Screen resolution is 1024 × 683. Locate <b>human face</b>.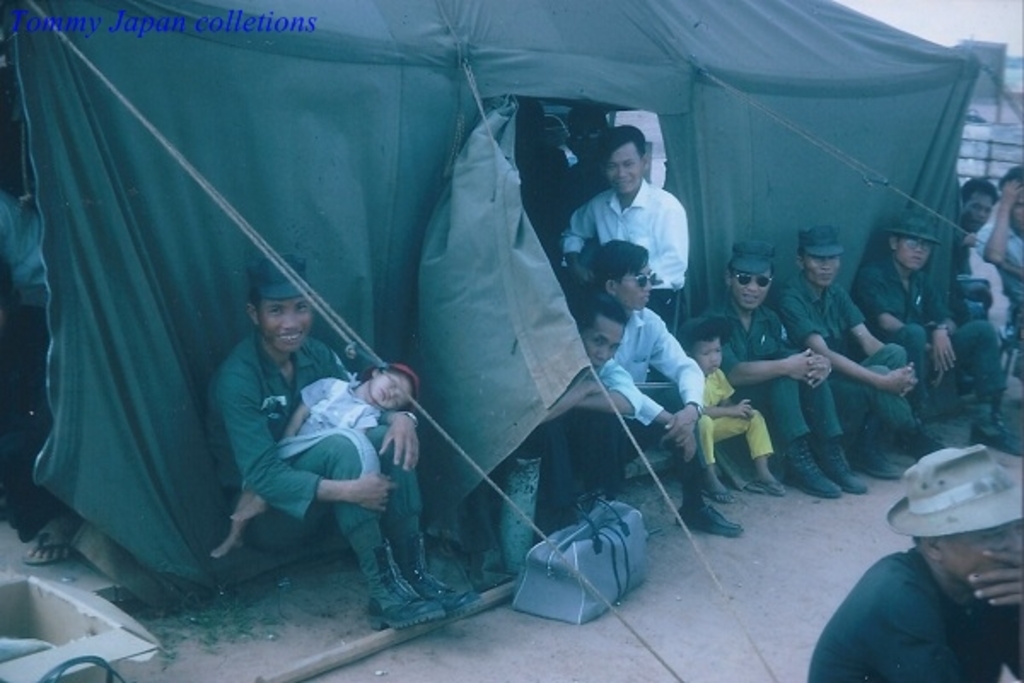
locate(372, 374, 411, 406).
